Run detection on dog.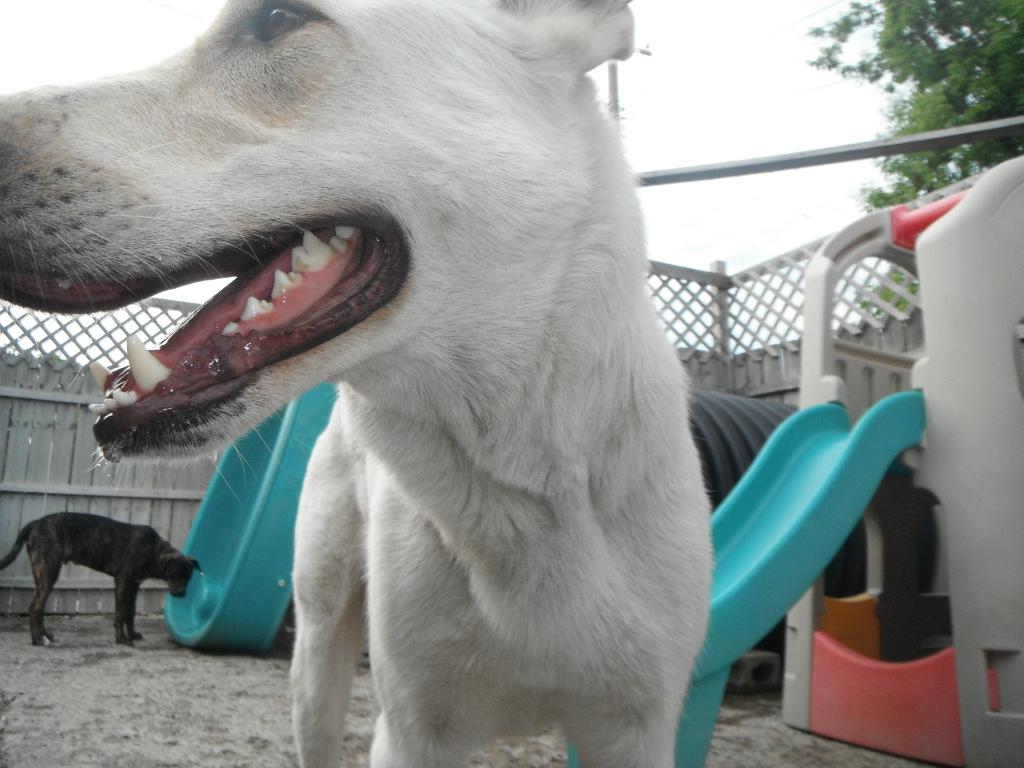
Result: (x1=0, y1=0, x2=714, y2=767).
